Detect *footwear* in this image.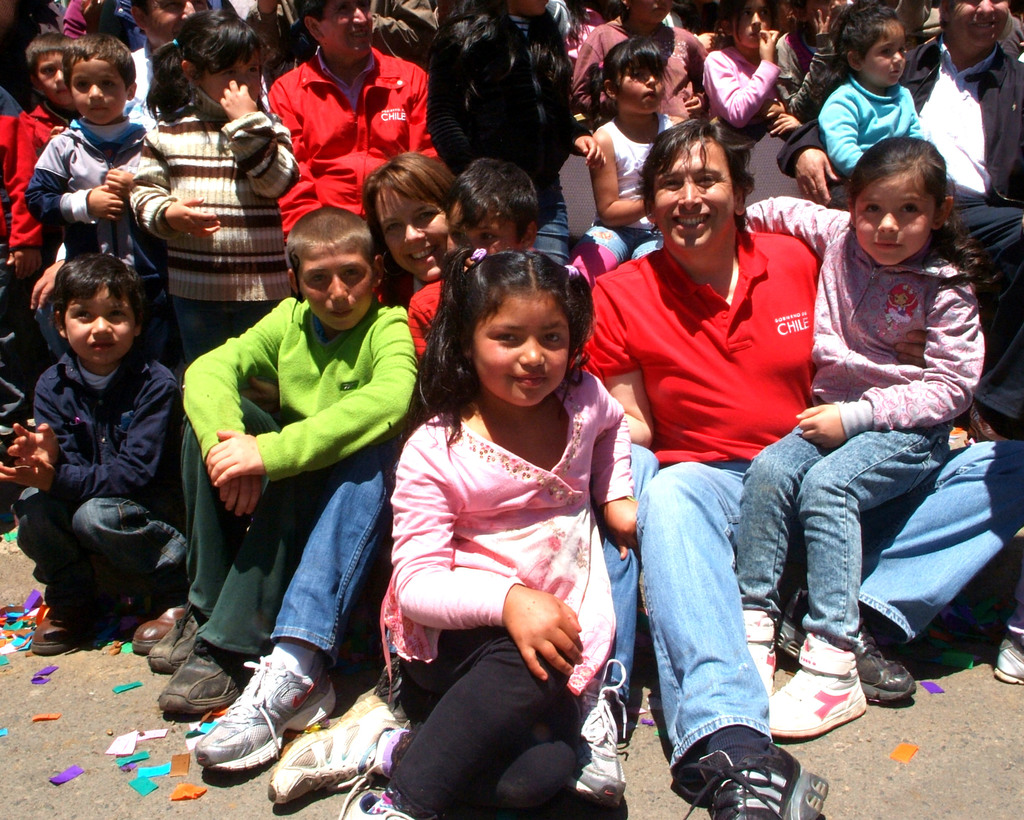
Detection: BBox(680, 722, 799, 811).
